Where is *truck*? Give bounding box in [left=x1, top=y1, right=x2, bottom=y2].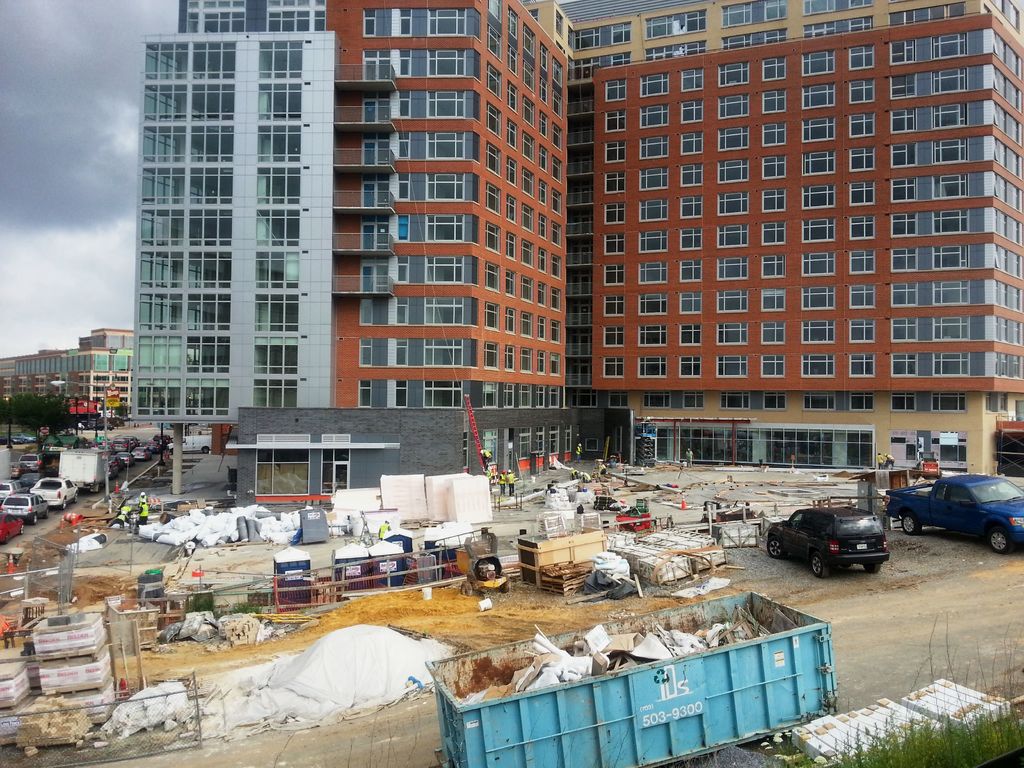
[left=54, top=447, right=109, bottom=488].
